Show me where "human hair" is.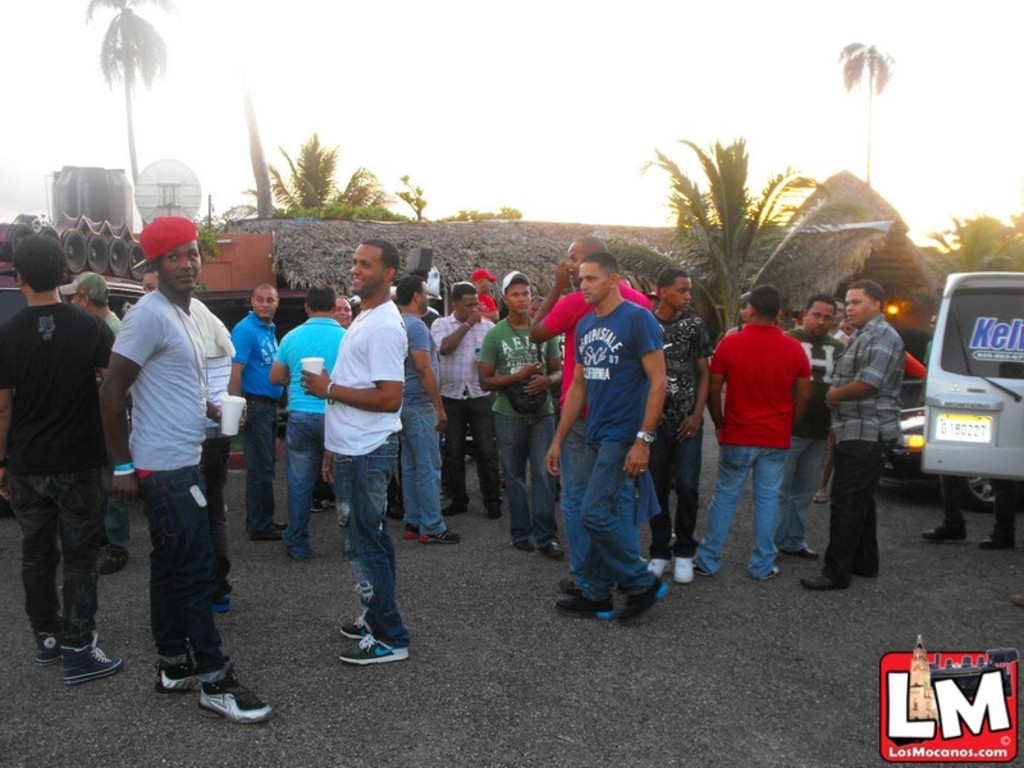
"human hair" is at locate(847, 276, 887, 310).
